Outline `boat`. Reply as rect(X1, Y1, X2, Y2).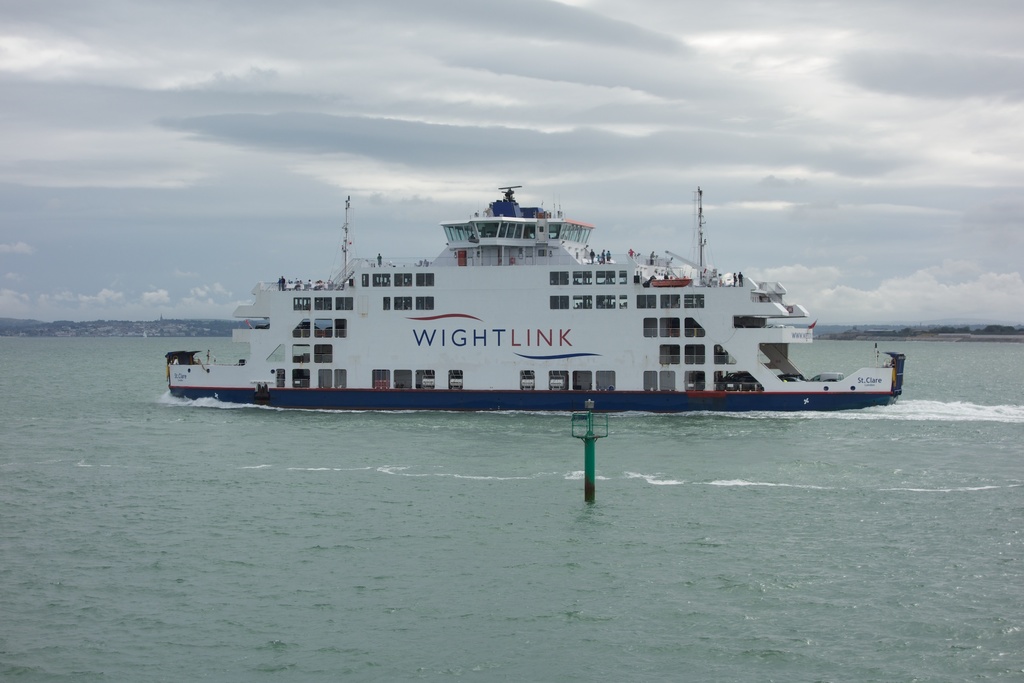
rect(153, 151, 894, 430).
